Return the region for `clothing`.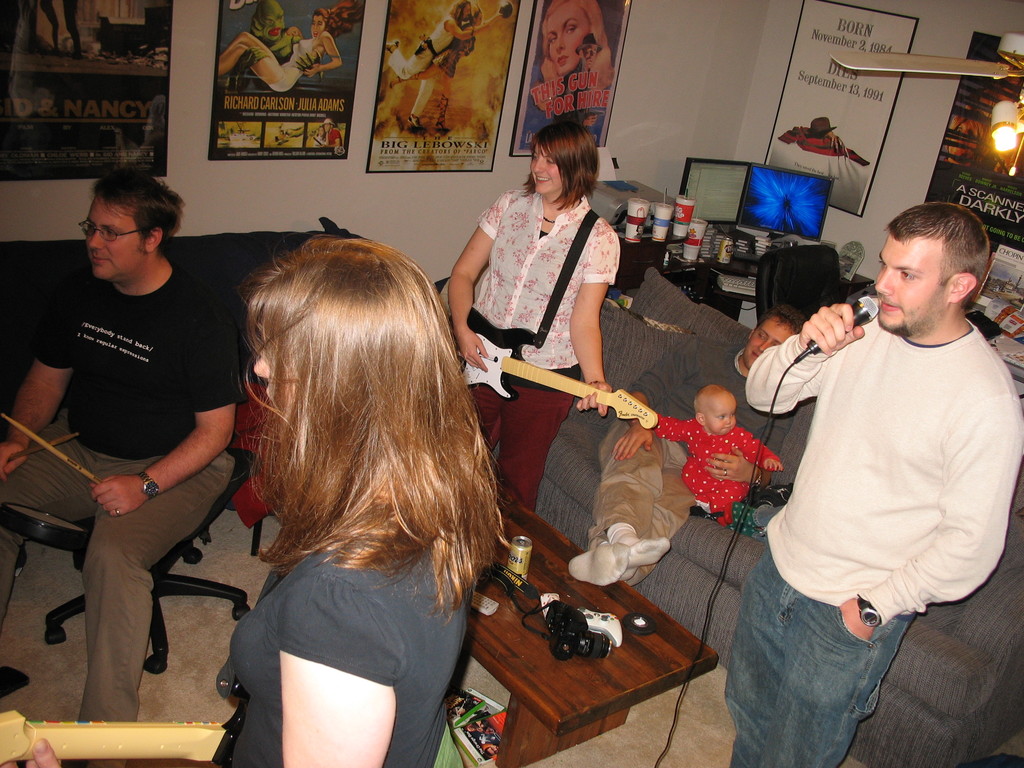
bbox=[765, 246, 1009, 661].
